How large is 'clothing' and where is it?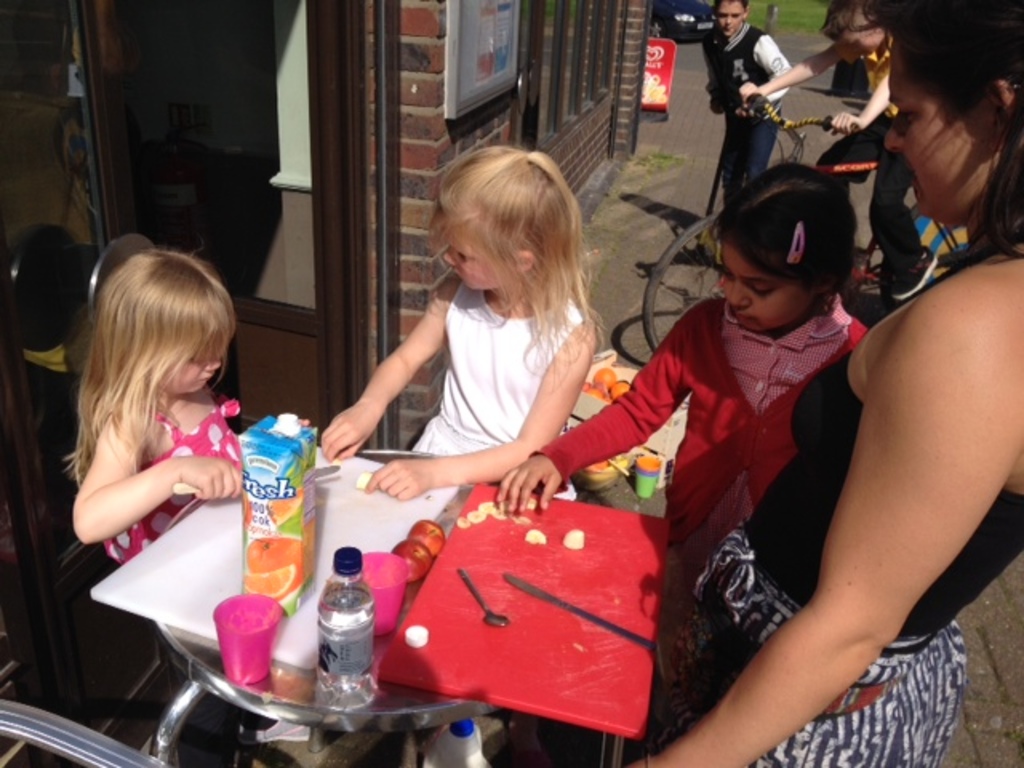
Bounding box: [x1=106, y1=376, x2=243, y2=568].
